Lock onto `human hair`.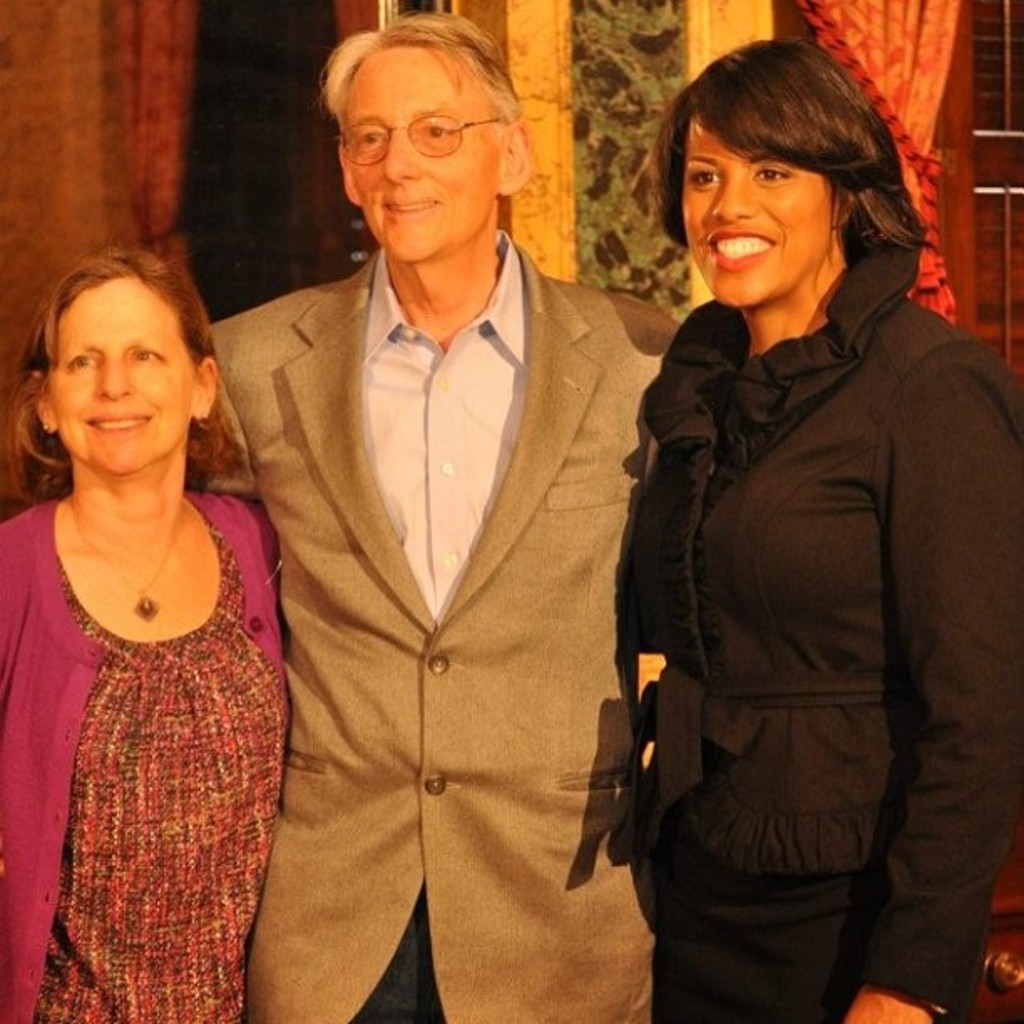
Locked: rect(313, 2, 525, 182).
